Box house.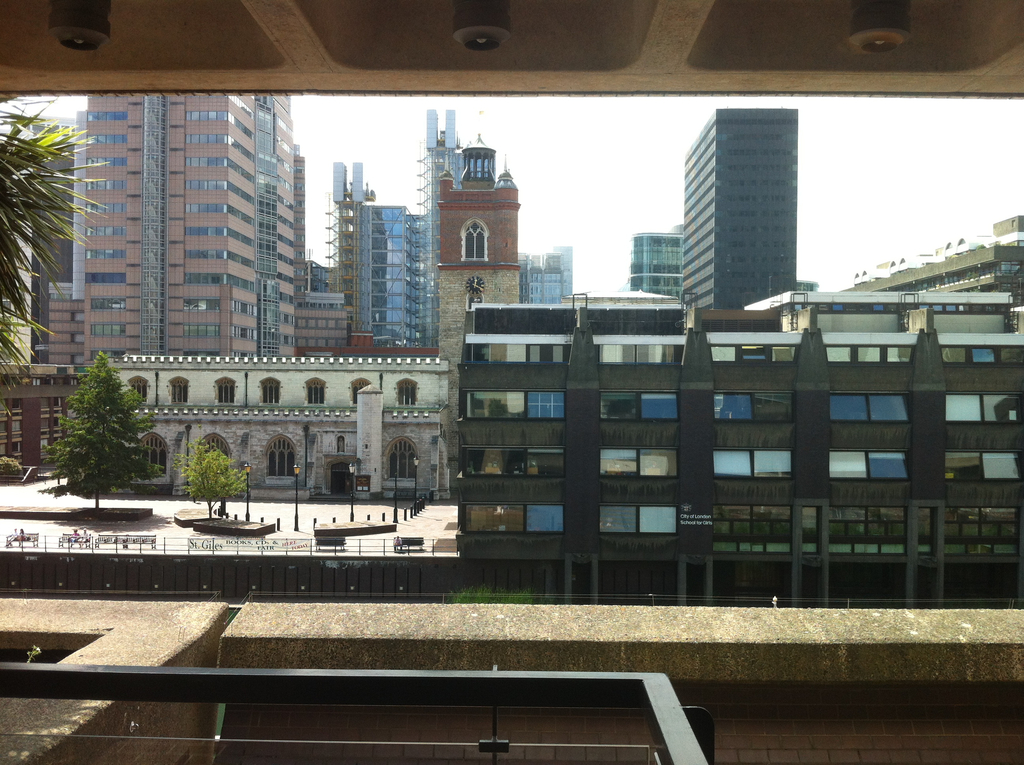
{"x1": 412, "y1": 250, "x2": 1009, "y2": 609}.
